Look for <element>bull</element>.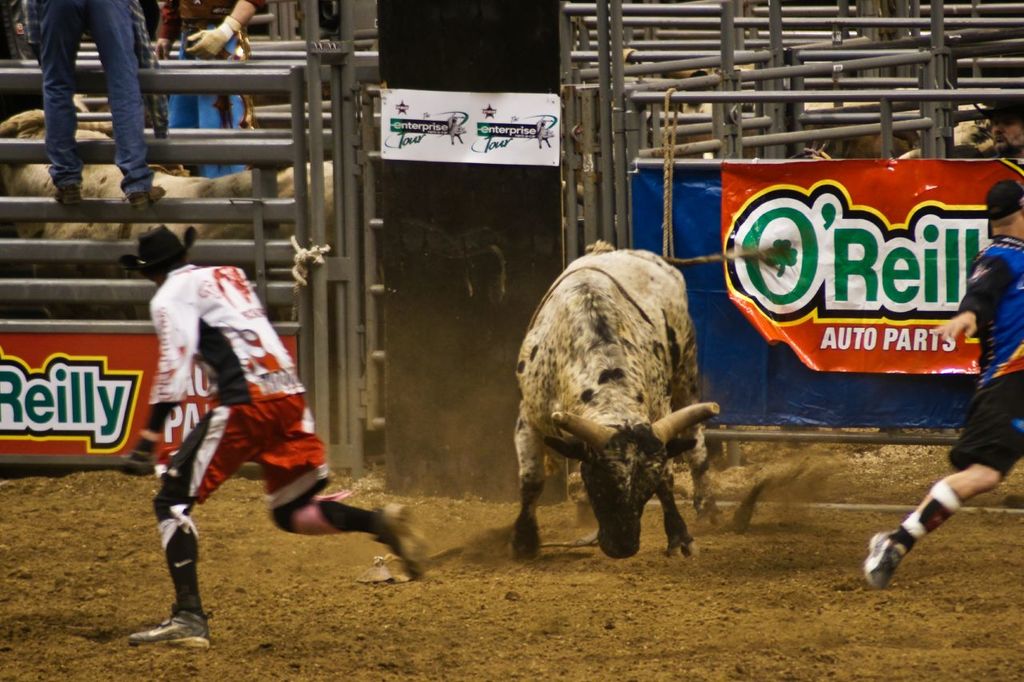
Found: 509,245,720,566.
